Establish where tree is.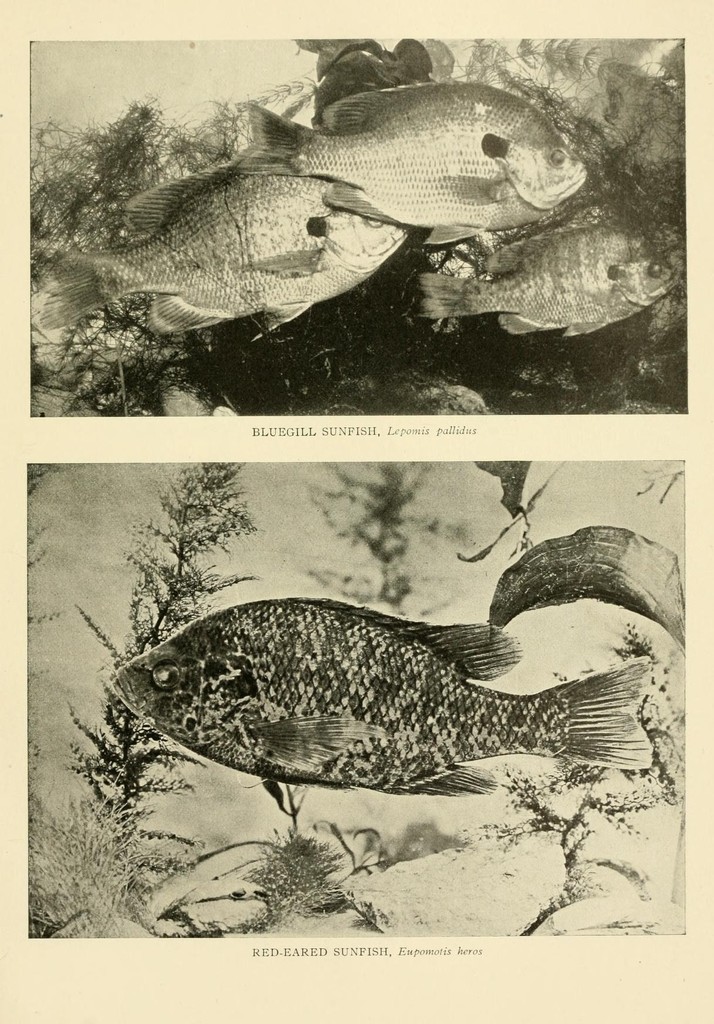
Established at 53, 457, 257, 851.
